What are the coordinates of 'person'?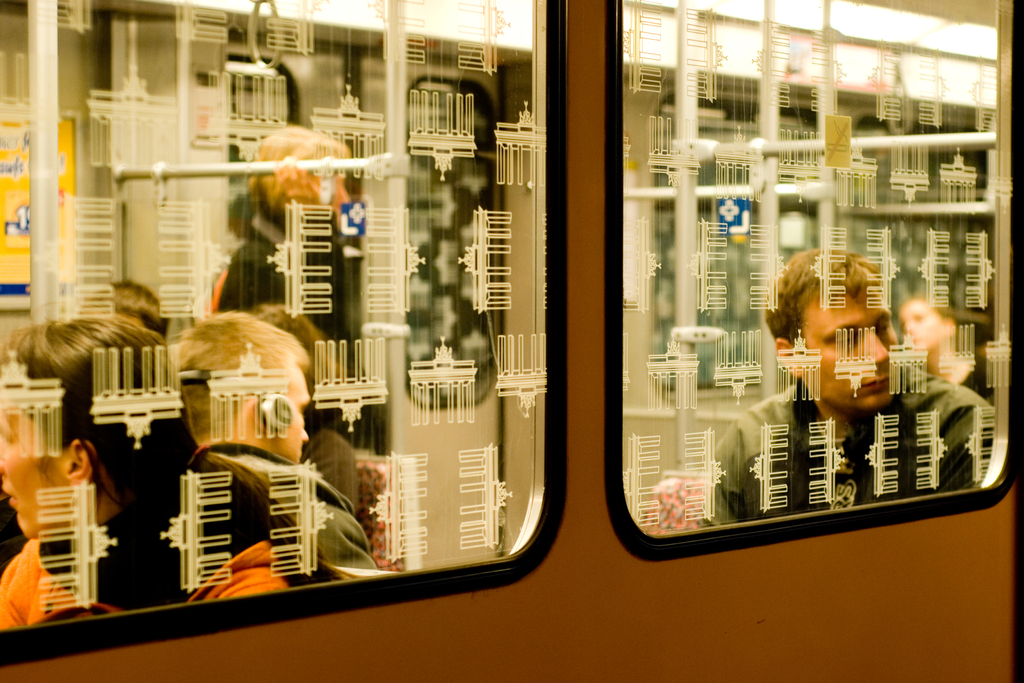
x1=0 y1=314 x2=354 y2=630.
